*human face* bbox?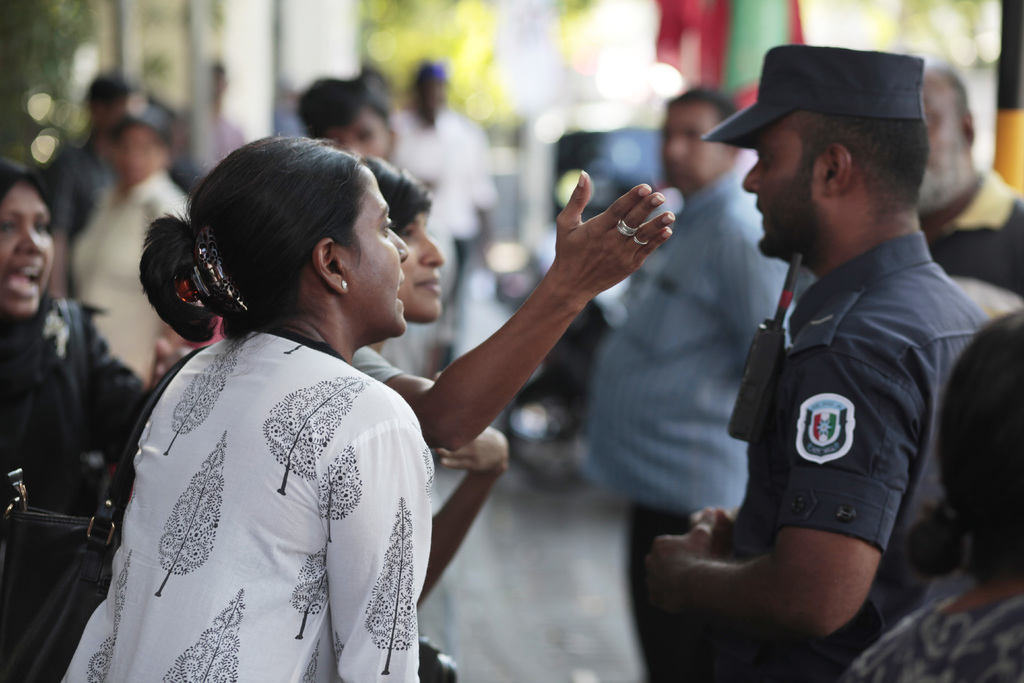
[left=662, top=102, right=729, bottom=194]
